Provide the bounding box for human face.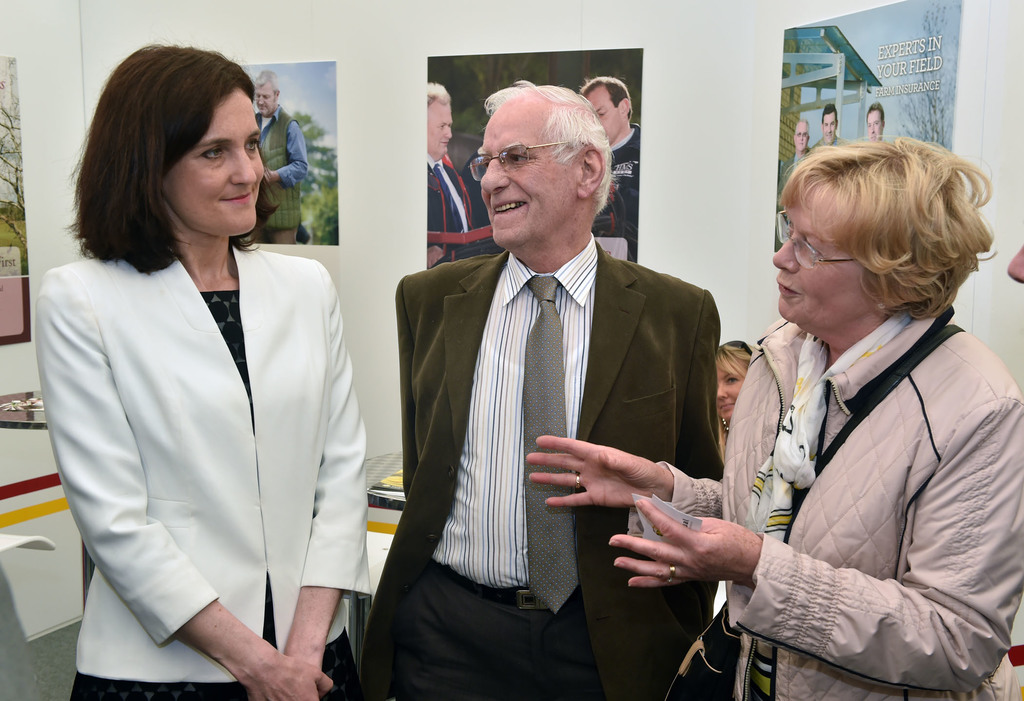
x1=589, y1=90, x2=621, y2=146.
